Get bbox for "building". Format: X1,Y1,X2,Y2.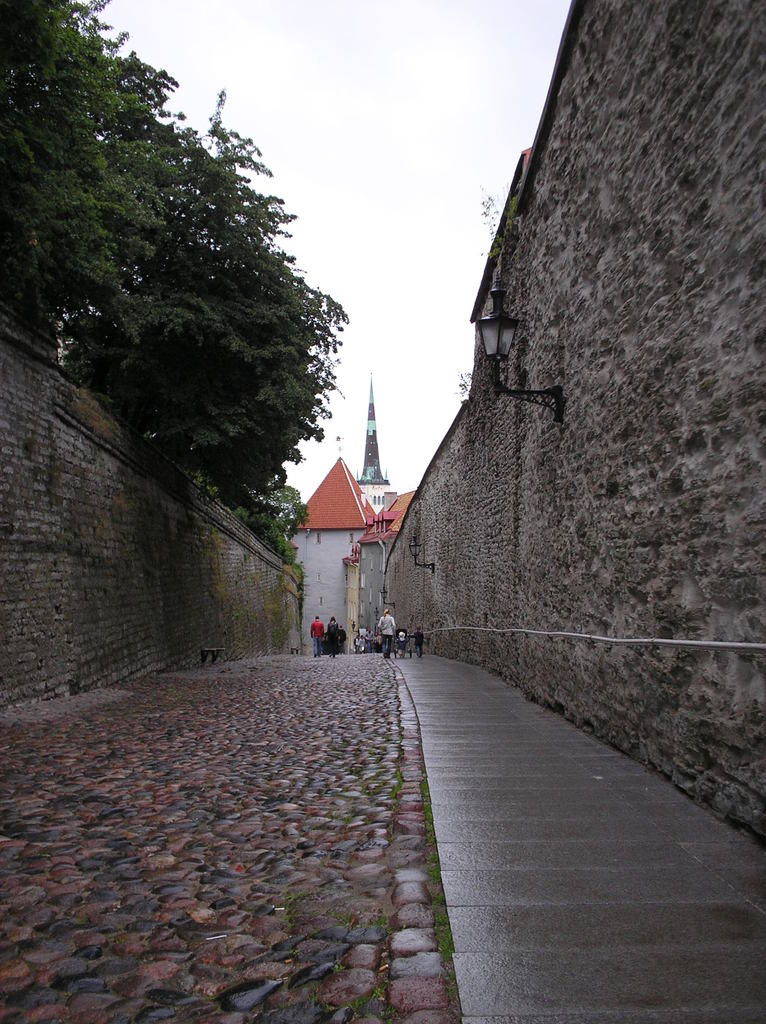
382,0,765,847.
